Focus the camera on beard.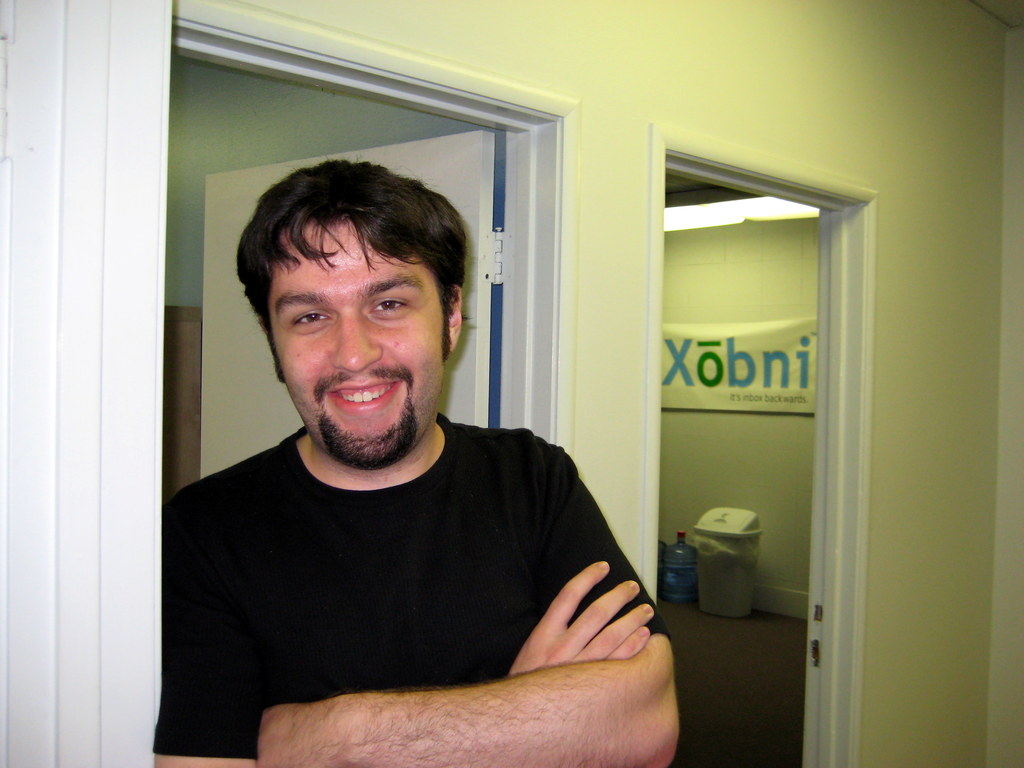
Focus region: (319, 374, 418, 471).
